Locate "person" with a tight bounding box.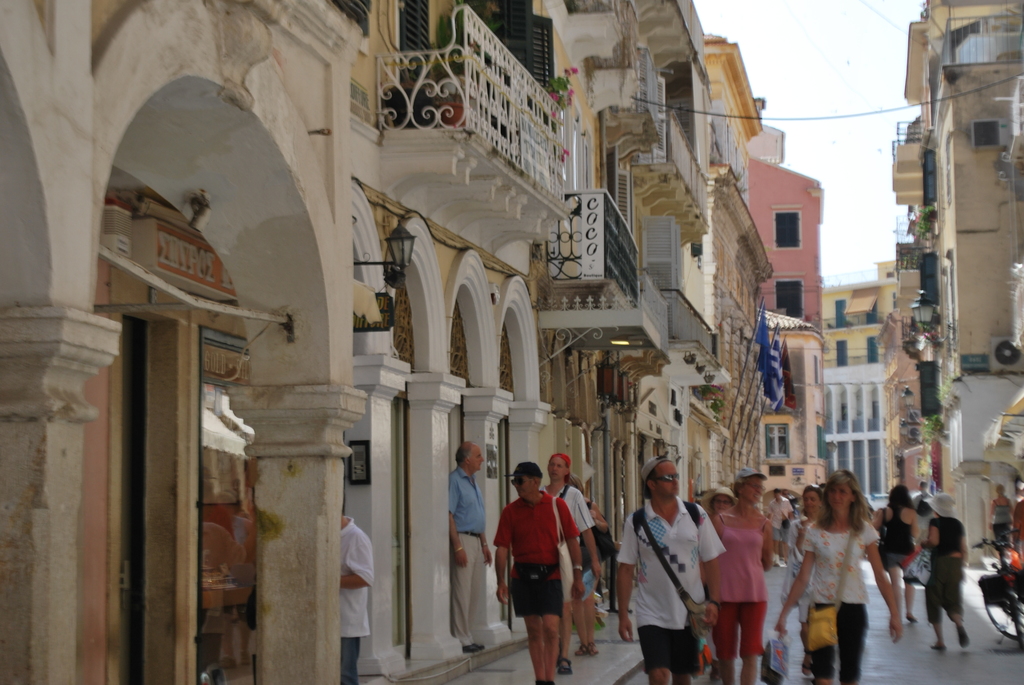
<box>489,462,583,684</box>.
